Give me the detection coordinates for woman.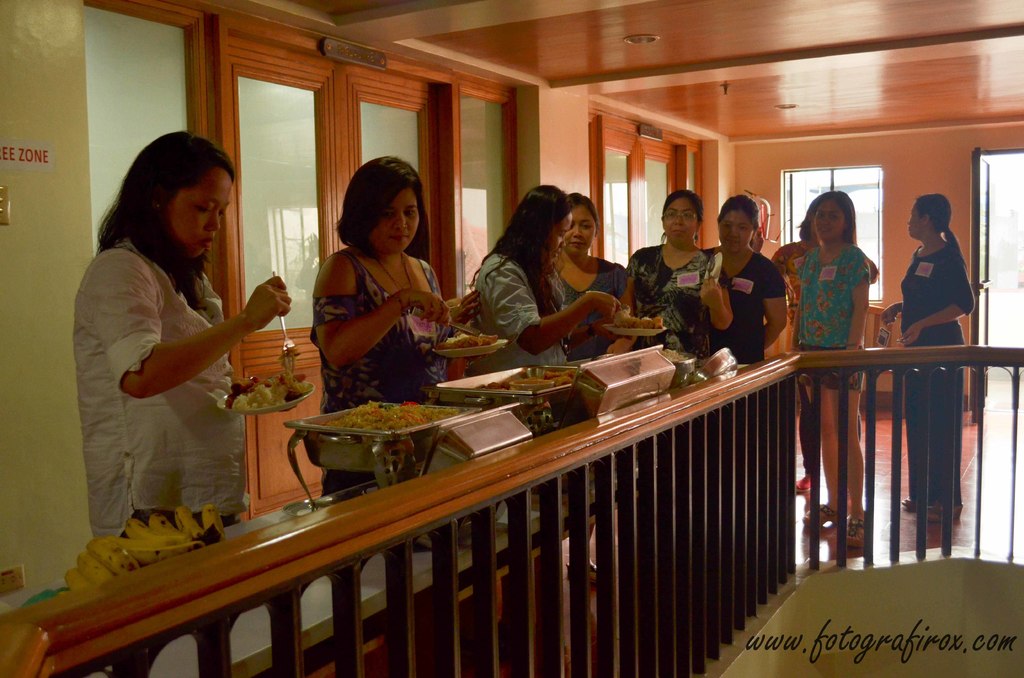
[766, 191, 883, 496].
